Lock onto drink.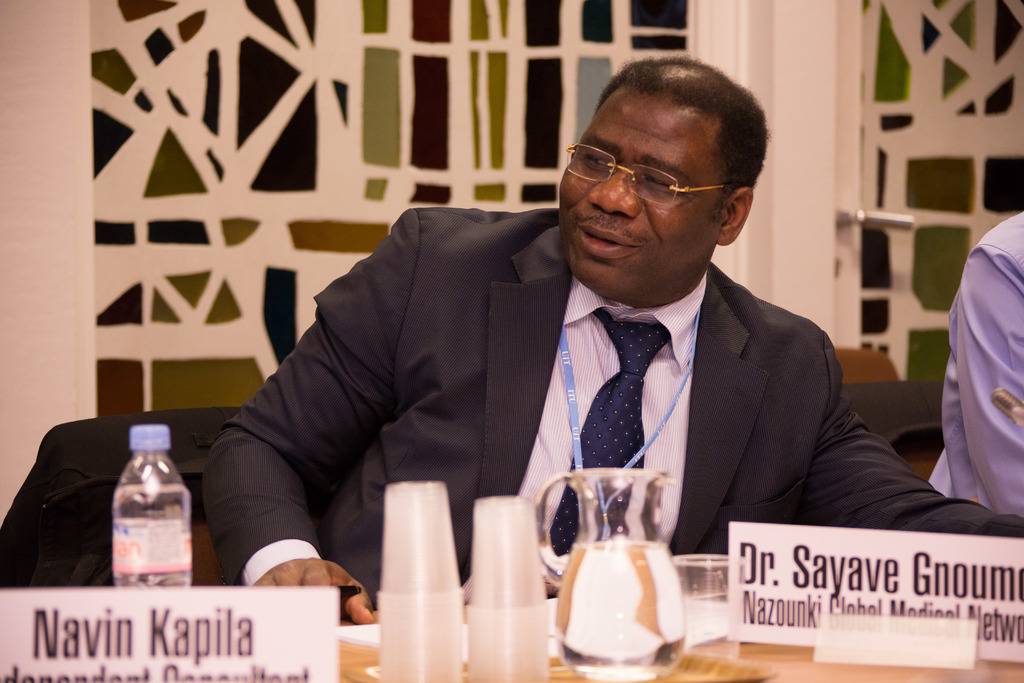
Locked: (x1=113, y1=424, x2=191, y2=585).
